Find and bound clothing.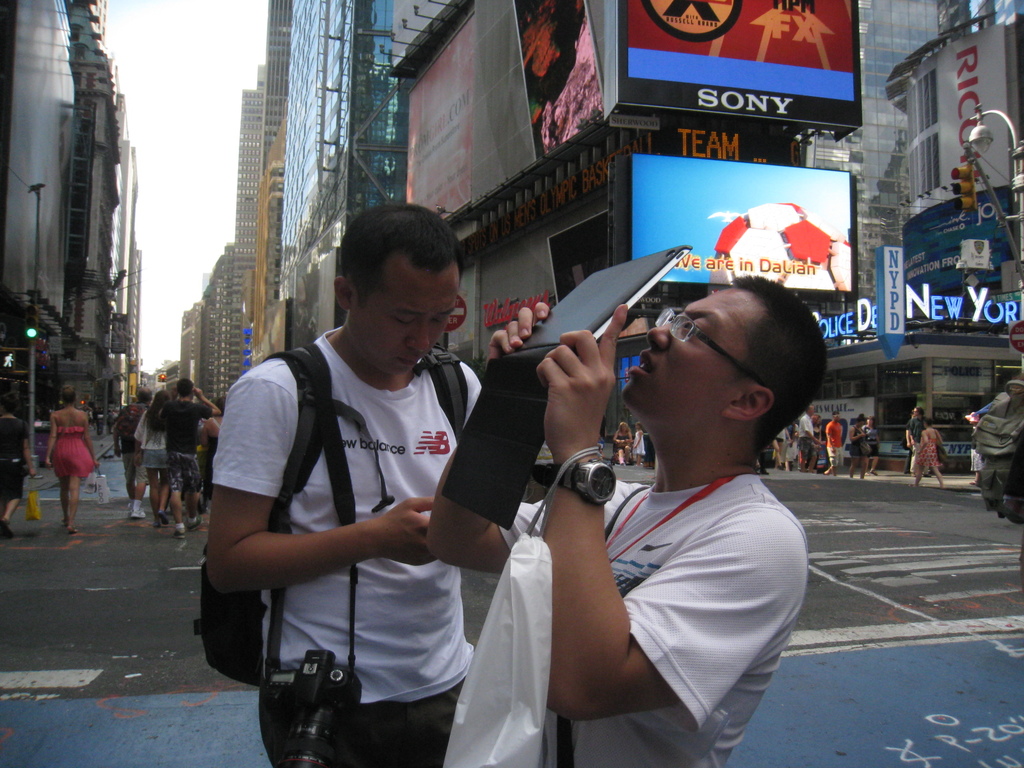
Bound: [left=0, top=420, right=29, bottom=500].
